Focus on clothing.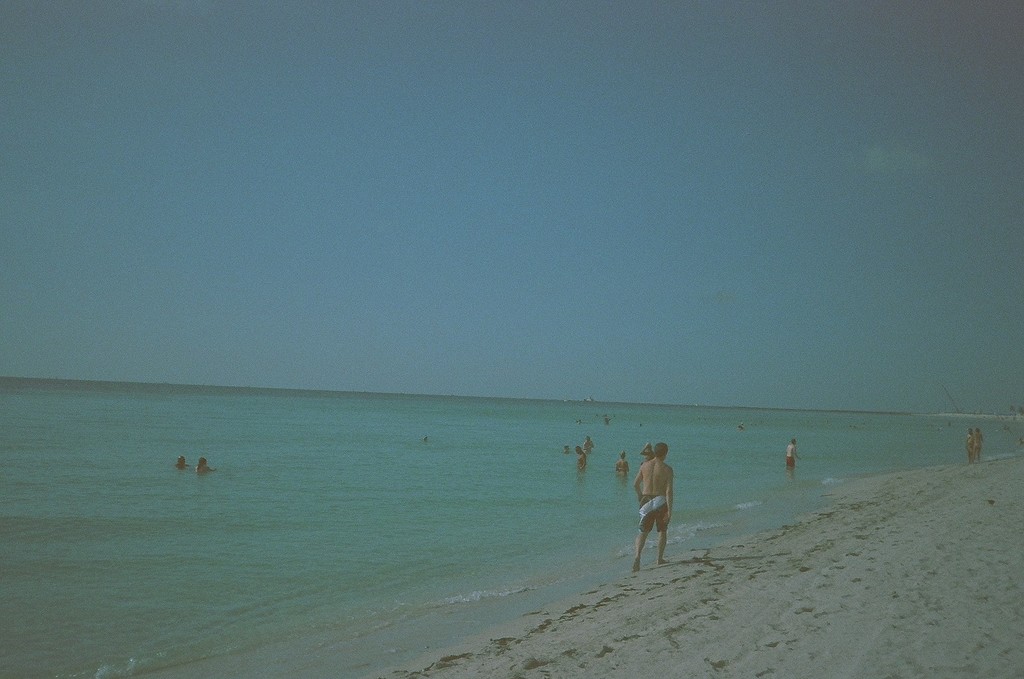
Focused at (left=785, top=442, right=796, bottom=469).
